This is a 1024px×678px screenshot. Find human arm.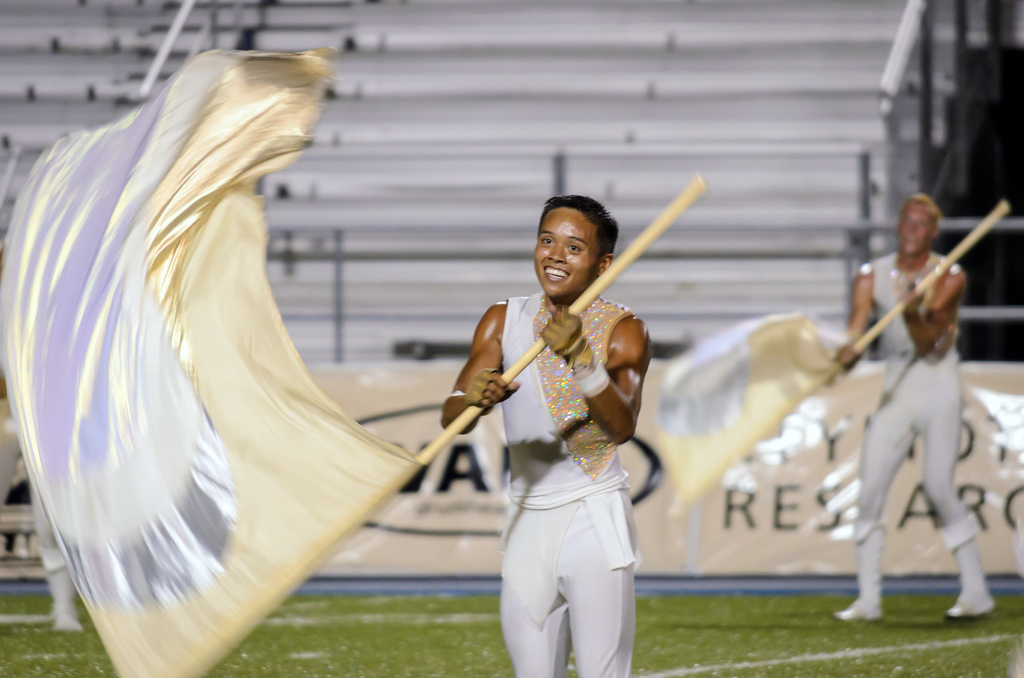
Bounding box: 445:337:511:442.
